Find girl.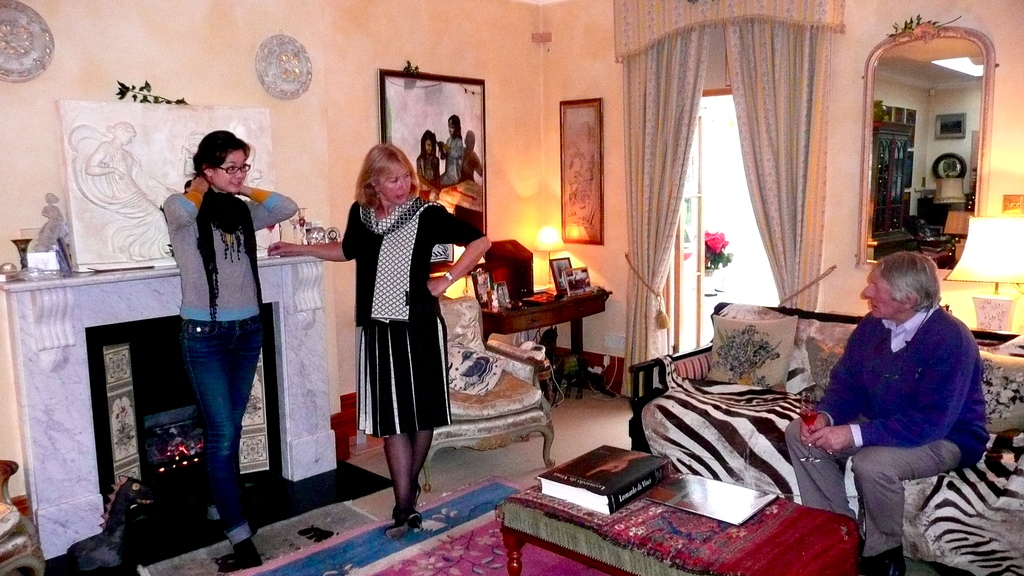
pyautogui.locateOnScreen(163, 129, 297, 571).
